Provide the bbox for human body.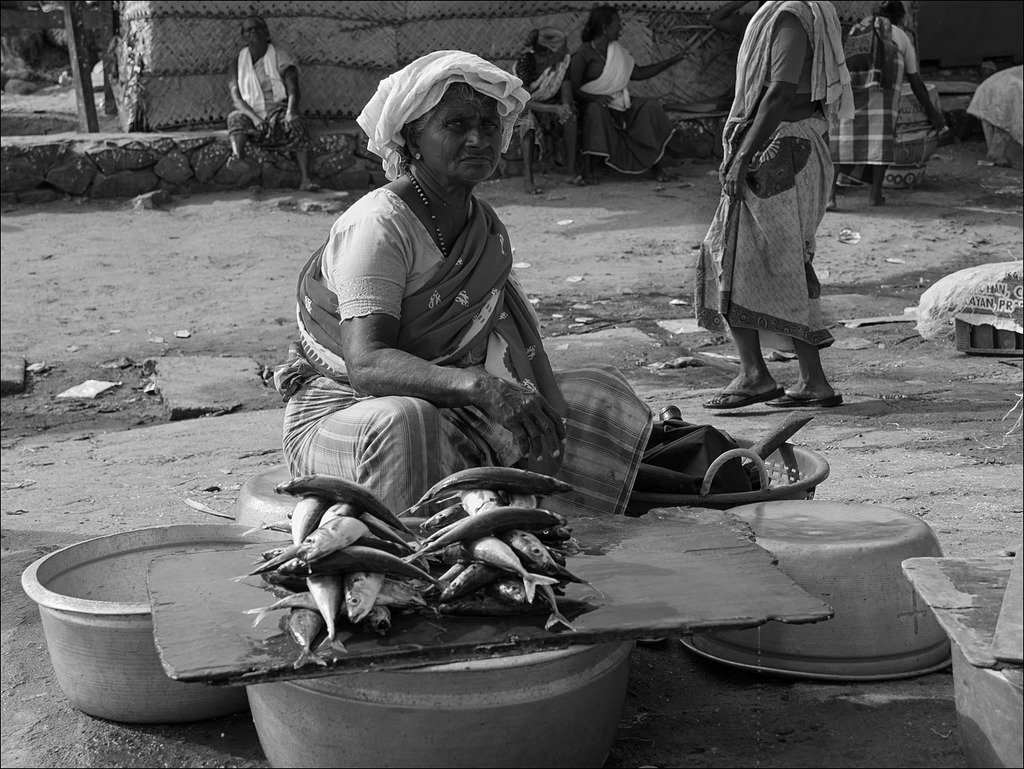
locate(701, 0, 863, 406).
